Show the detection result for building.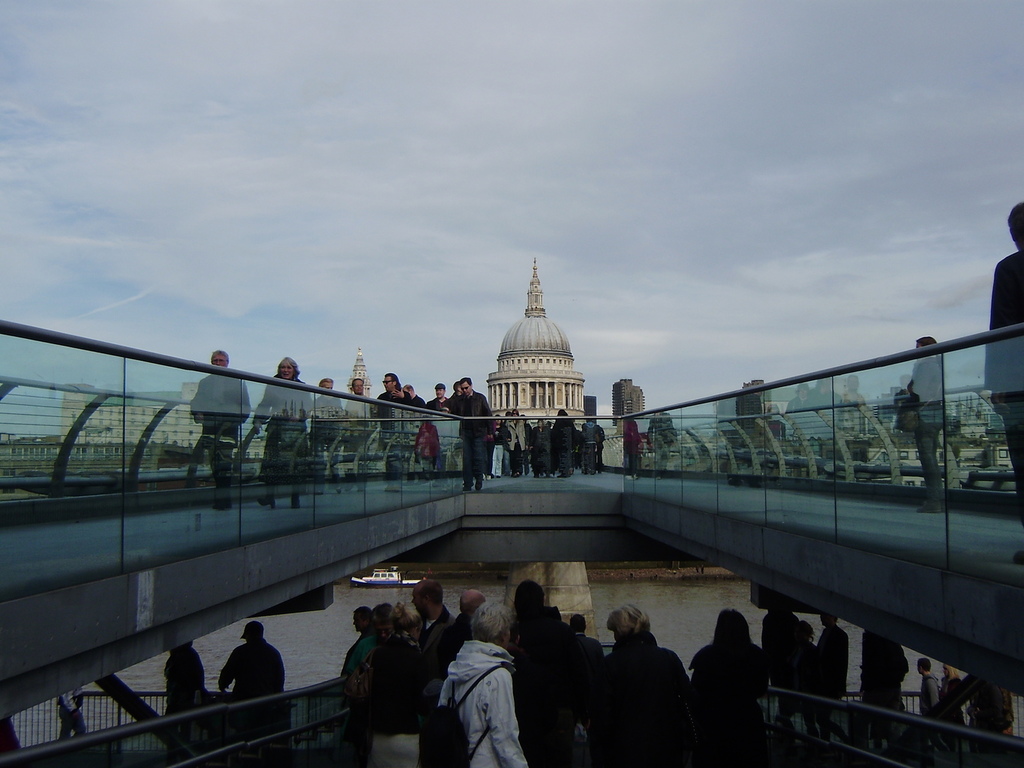
left=52, top=378, right=269, bottom=466.
